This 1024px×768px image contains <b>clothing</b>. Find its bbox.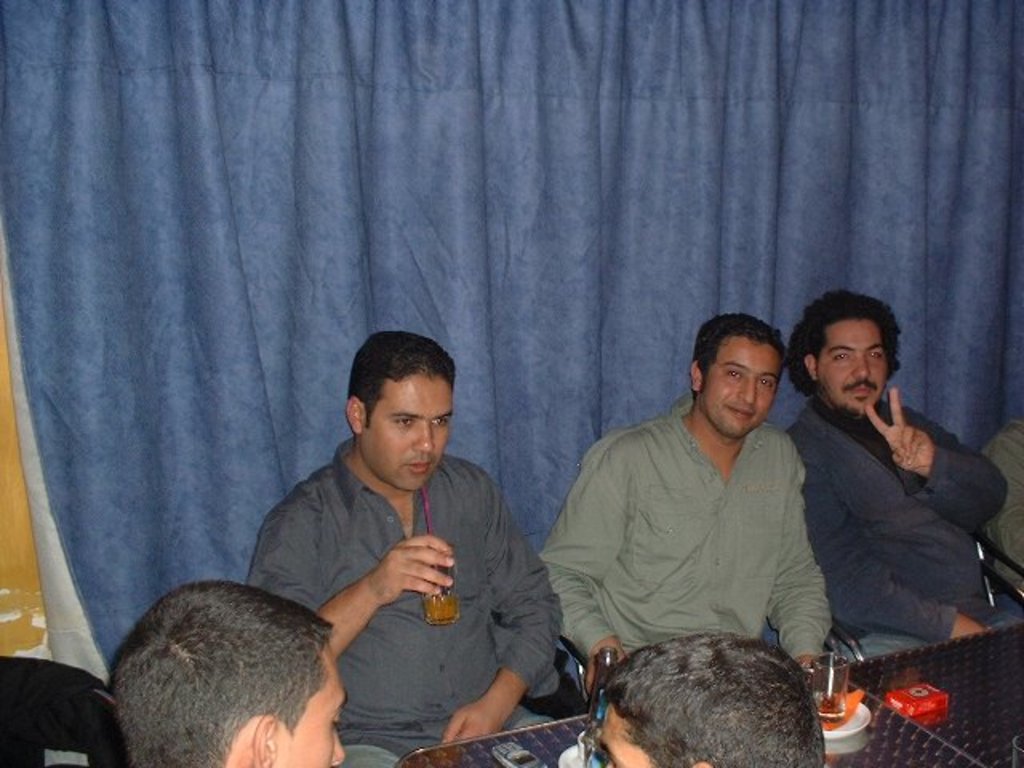
[243,438,568,766].
